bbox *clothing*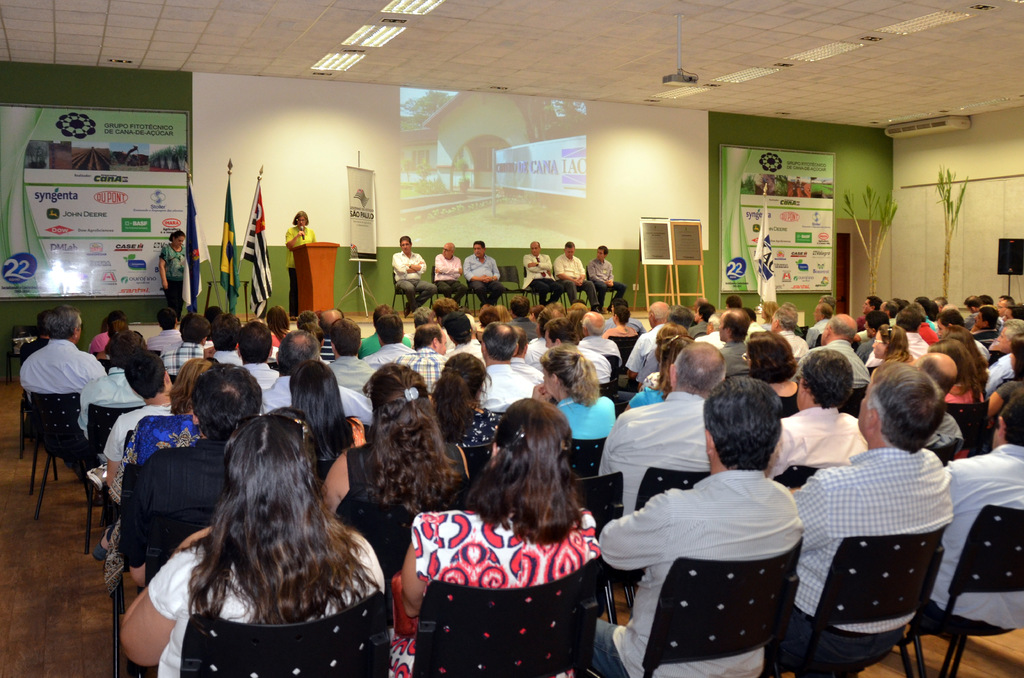
[284,217,316,317]
